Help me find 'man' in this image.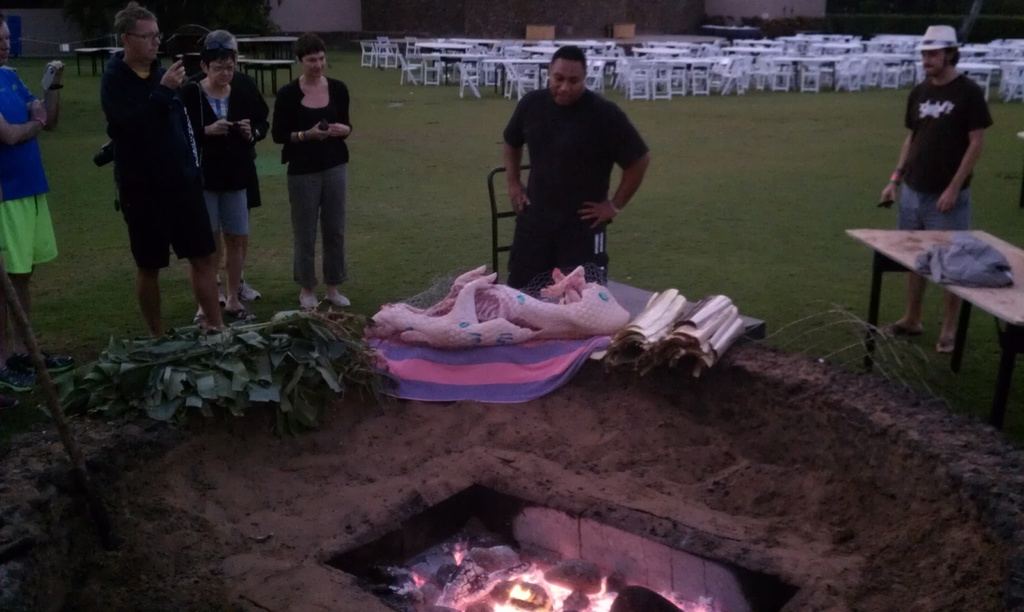
Found it: <region>474, 48, 655, 290</region>.
